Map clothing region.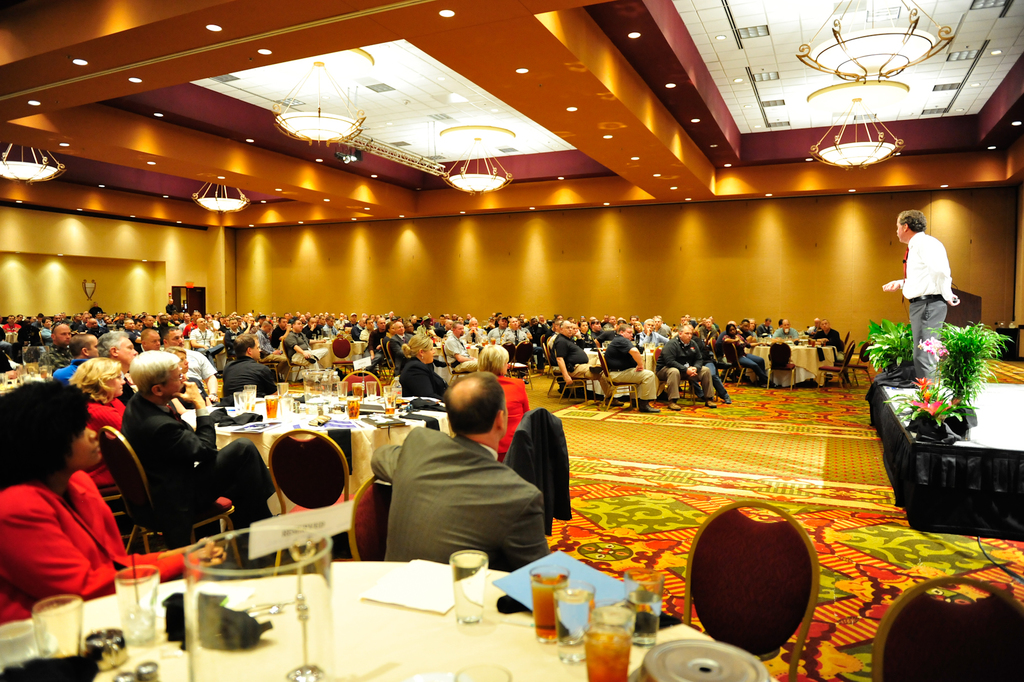
Mapped to (86,395,124,496).
